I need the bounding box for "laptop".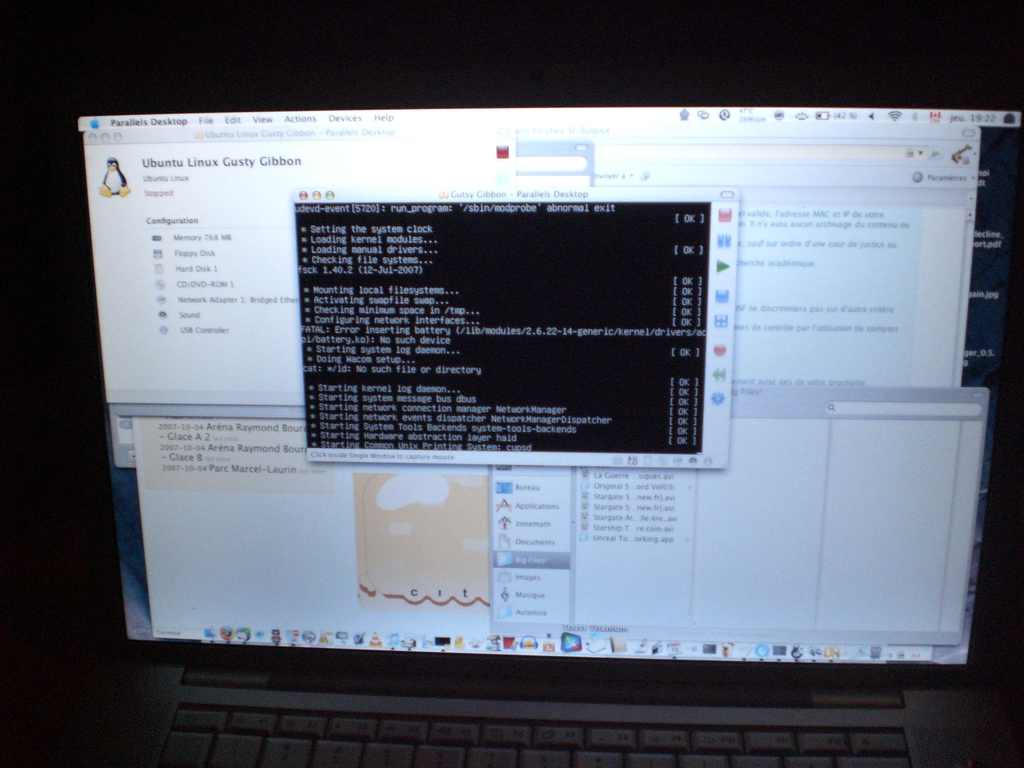
Here it is: detection(4, 122, 1023, 767).
